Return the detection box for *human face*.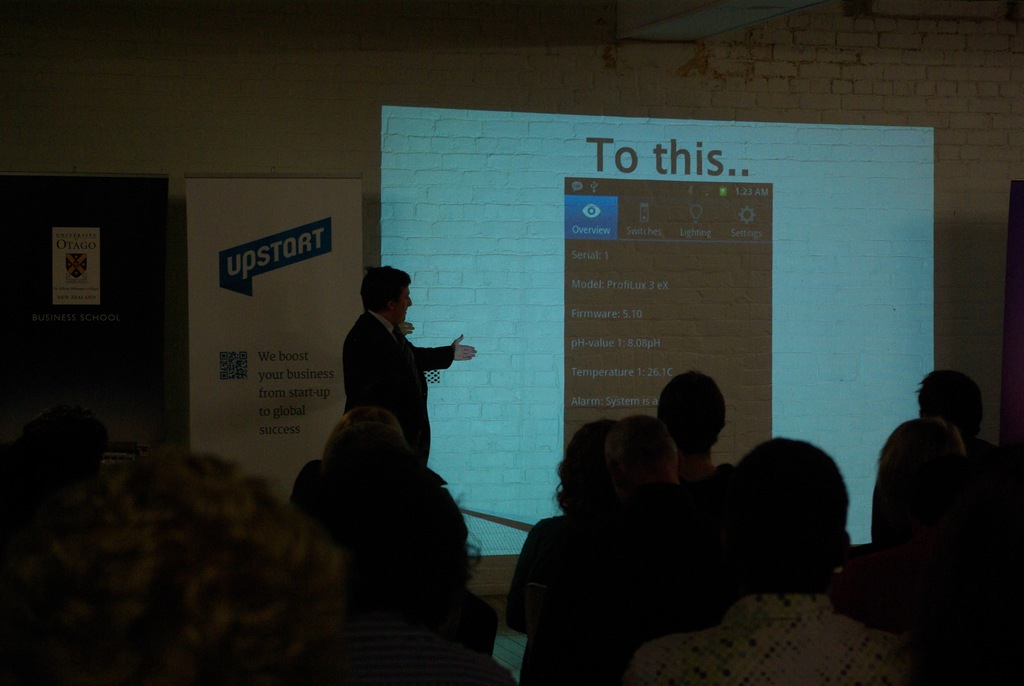
l=396, t=288, r=412, b=322.
